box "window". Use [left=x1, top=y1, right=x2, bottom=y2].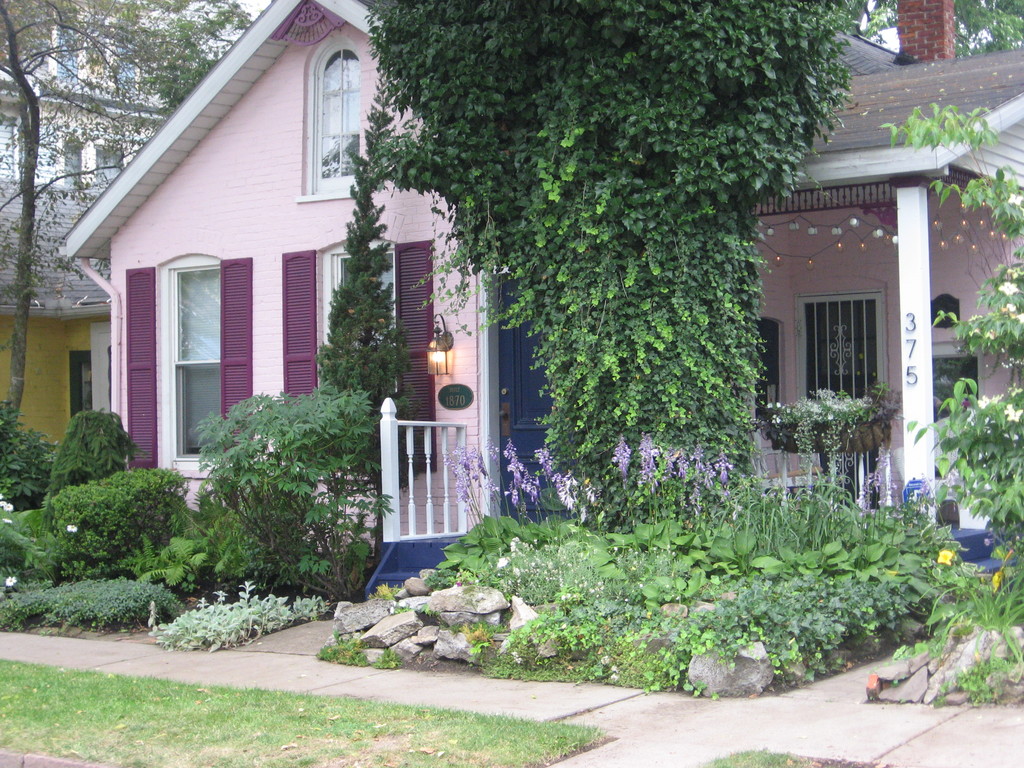
[left=301, top=38, right=364, bottom=193].
